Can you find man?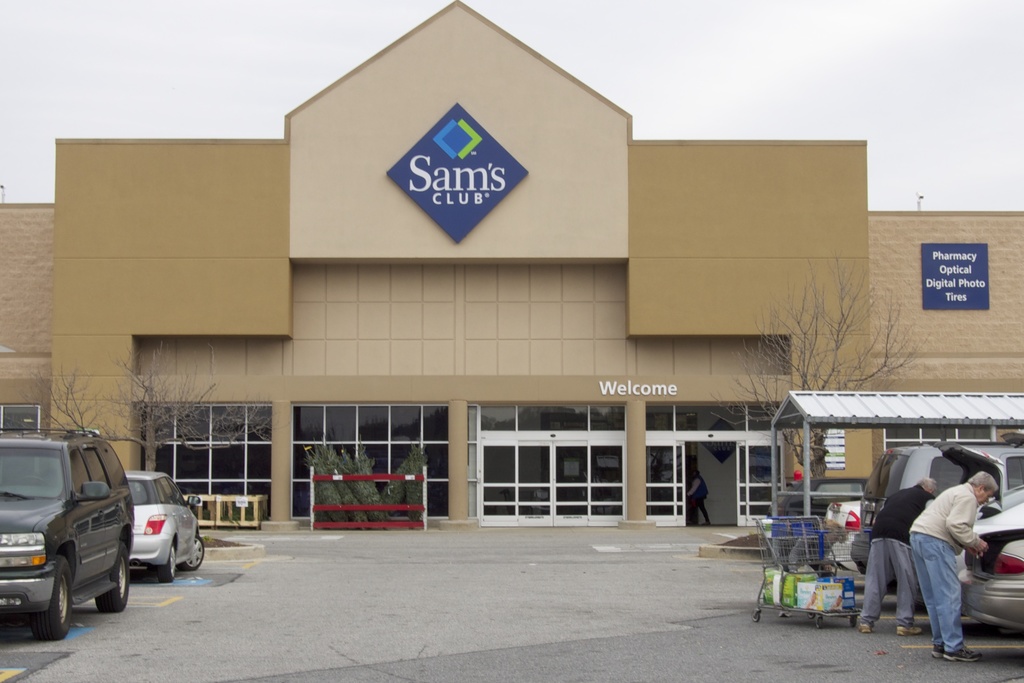
Yes, bounding box: 909,472,996,659.
